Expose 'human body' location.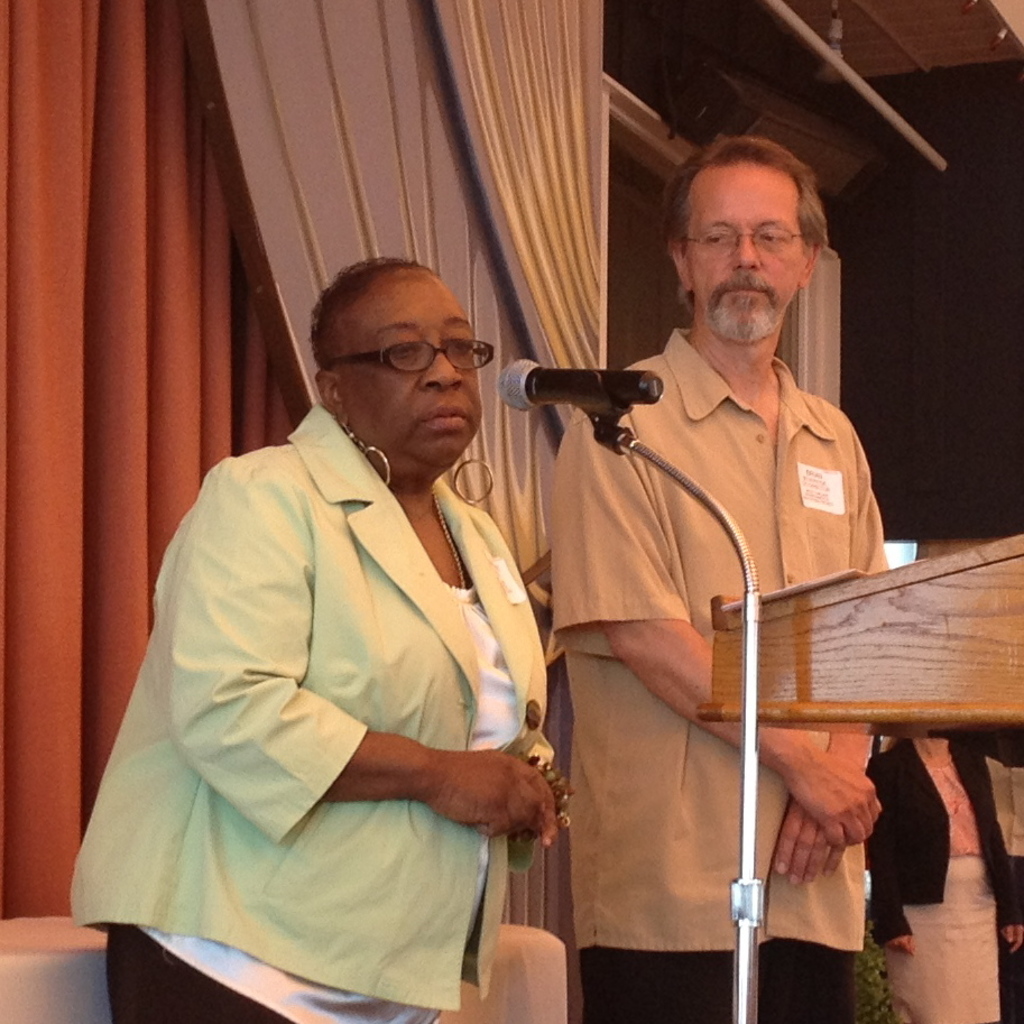
Exposed at detection(518, 133, 894, 1021).
